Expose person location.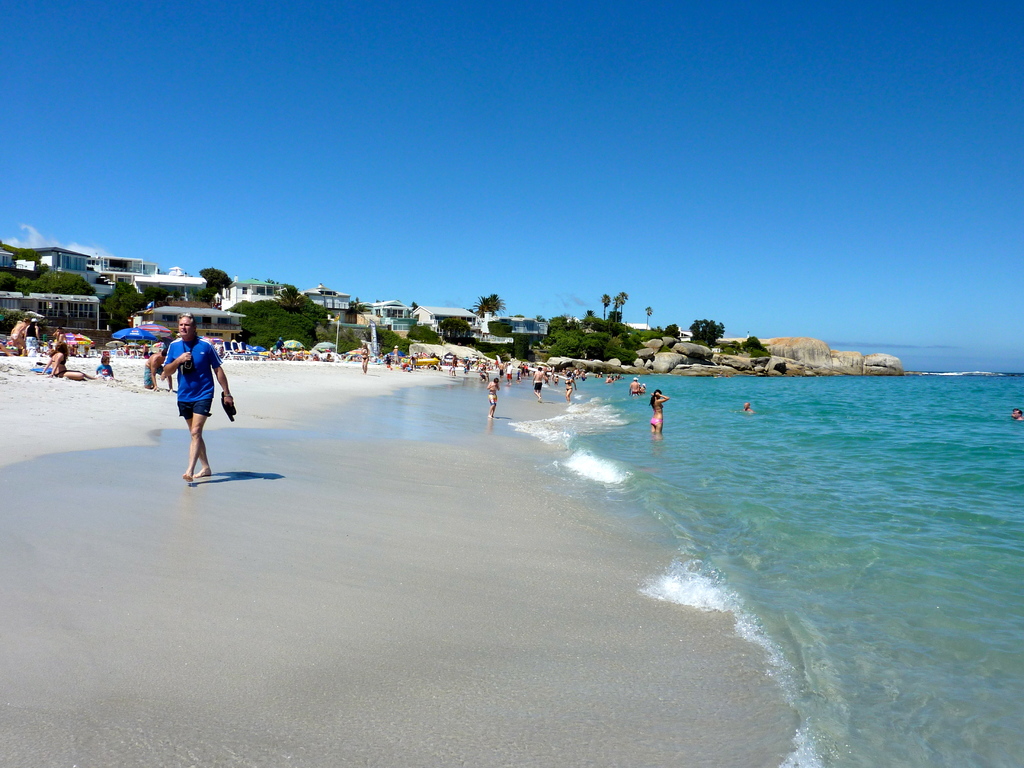
Exposed at pyautogui.locateOnScreen(37, 340, 97, 381).
